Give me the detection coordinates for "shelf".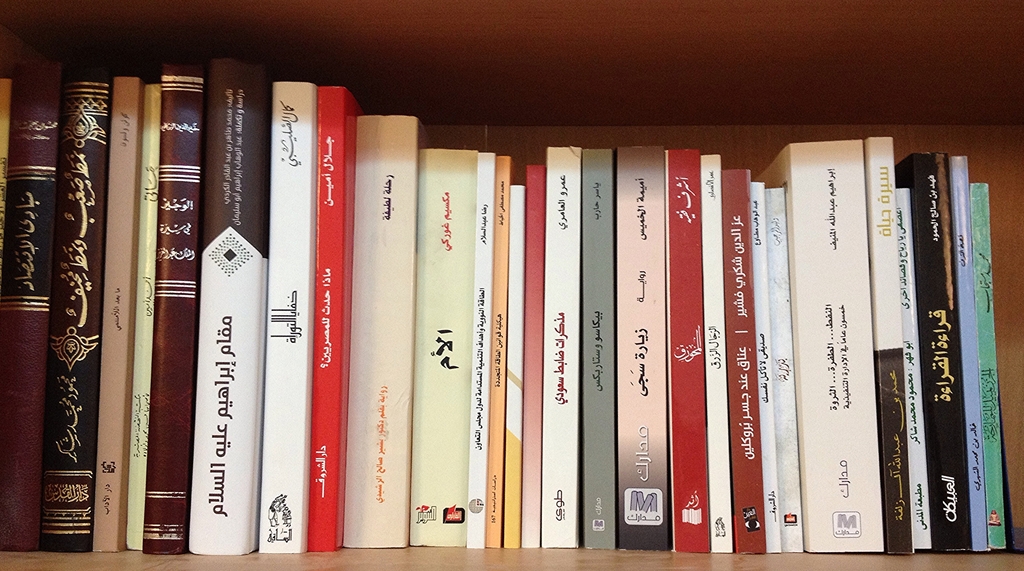
pyautogui.locateOnScreen(0, 0, 1022, 570).
